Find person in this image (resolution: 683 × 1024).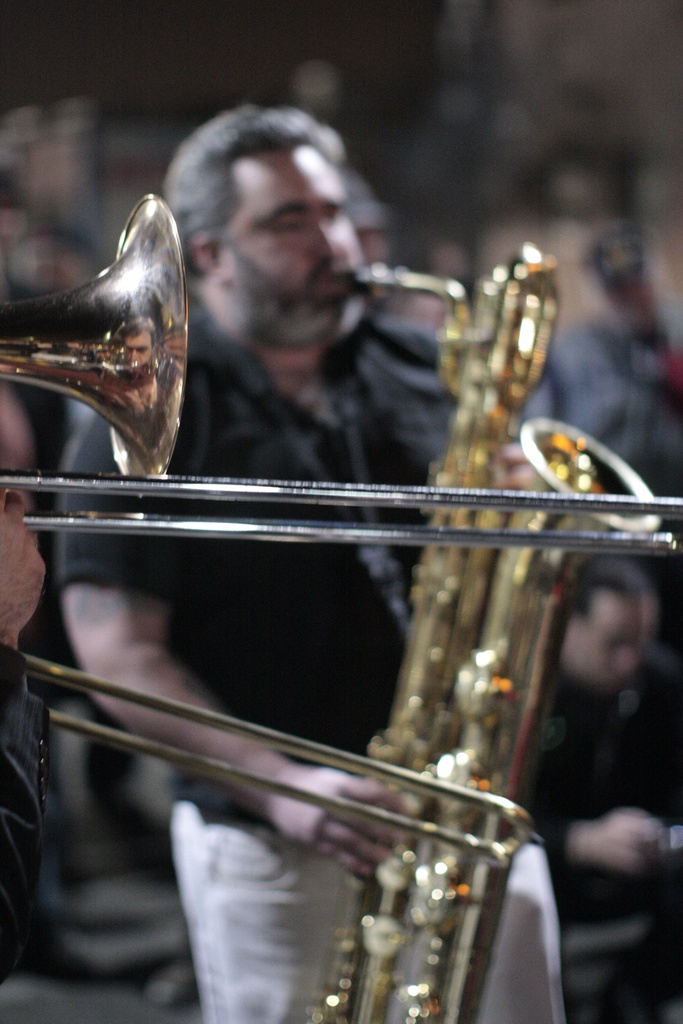
l=526, t=557, r=680, b=947.
